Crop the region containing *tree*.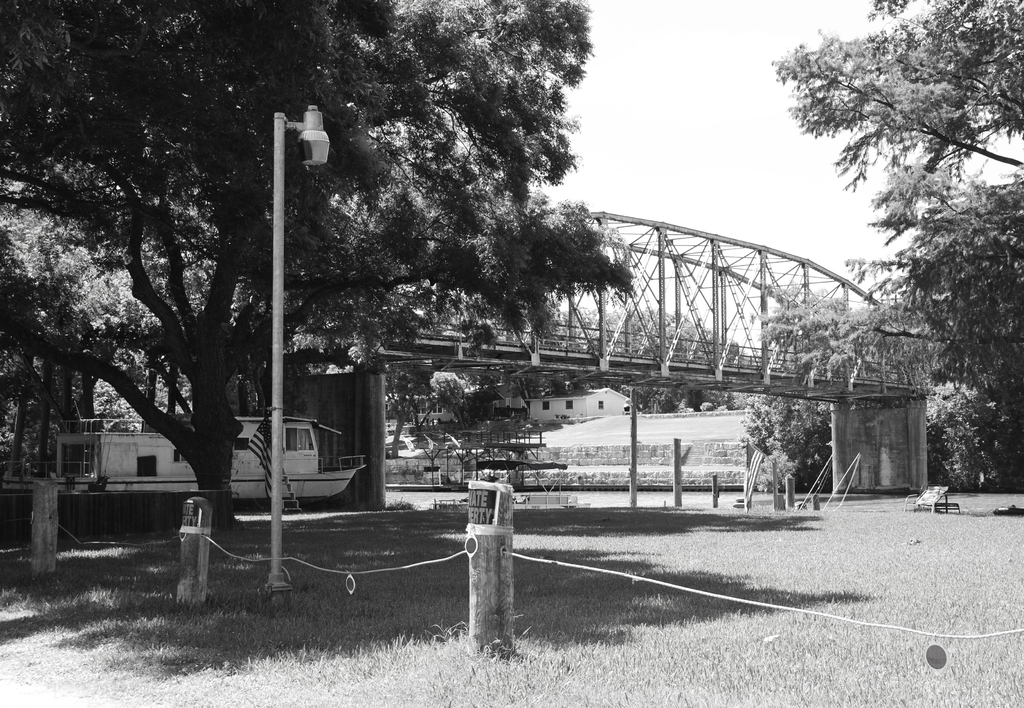
Crop region: [x1=764, y1=0, x2=1023, y2=501].
